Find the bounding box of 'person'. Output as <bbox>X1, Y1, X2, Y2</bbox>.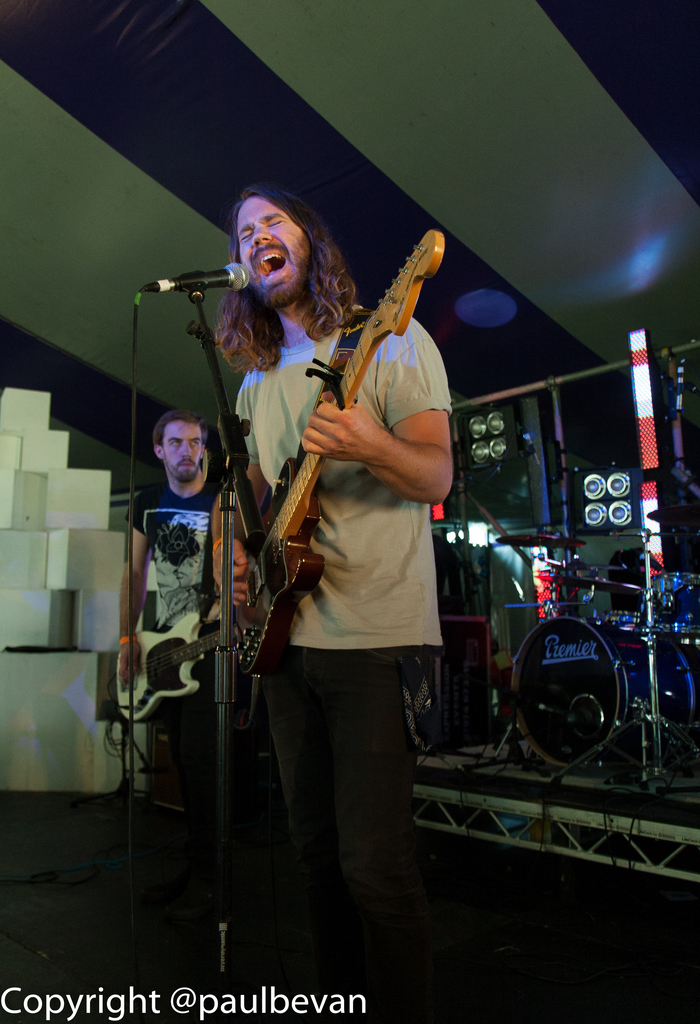
<bbox>115, 400, 244, 689</bbox>.
